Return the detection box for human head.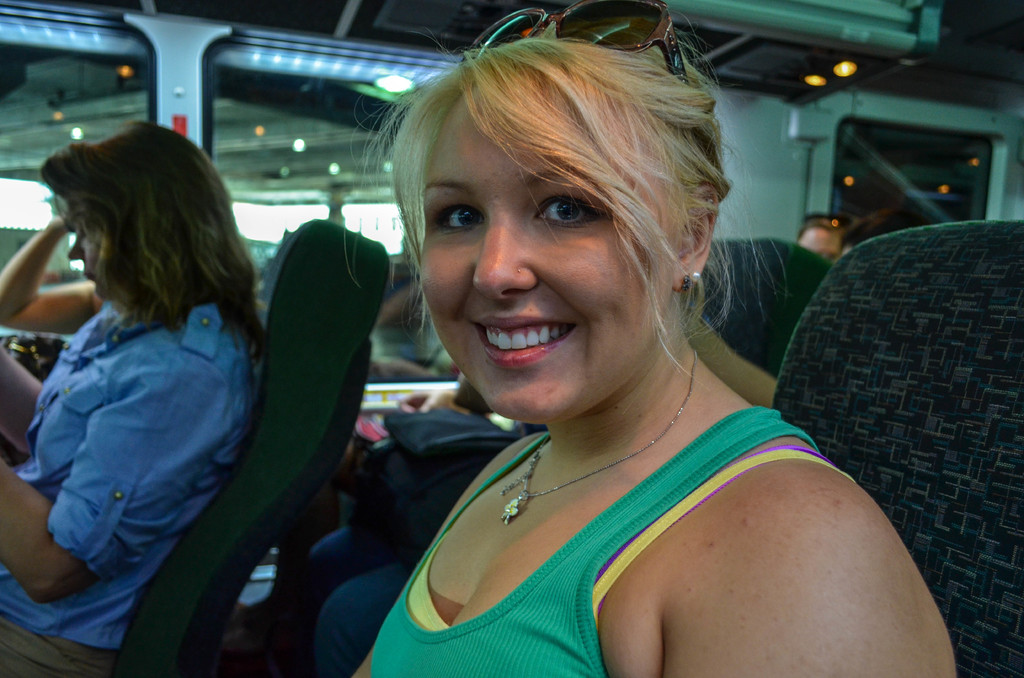
region(837, 202, 929, 255).
